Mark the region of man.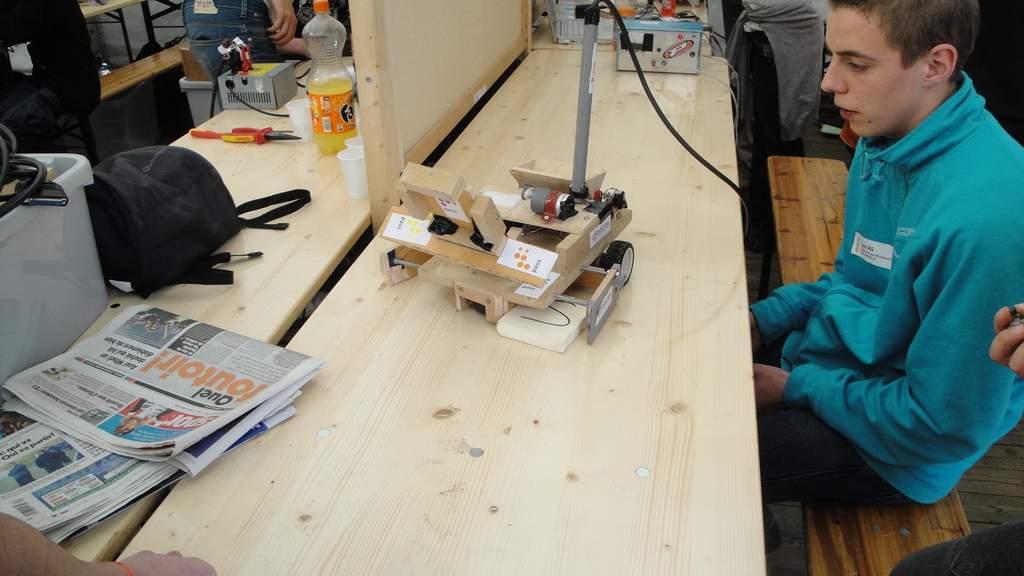
Region: x1=754, y1=0, x2=1019, y2=528.
